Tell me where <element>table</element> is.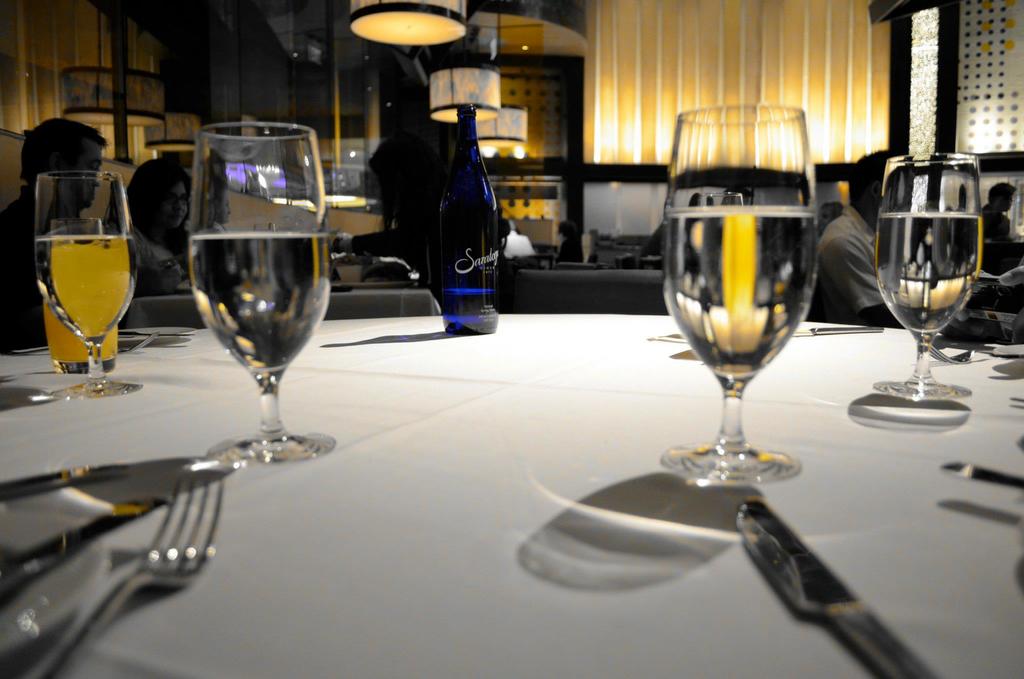
<element>table</element> is at locate(0, 183, 1010, 678).
